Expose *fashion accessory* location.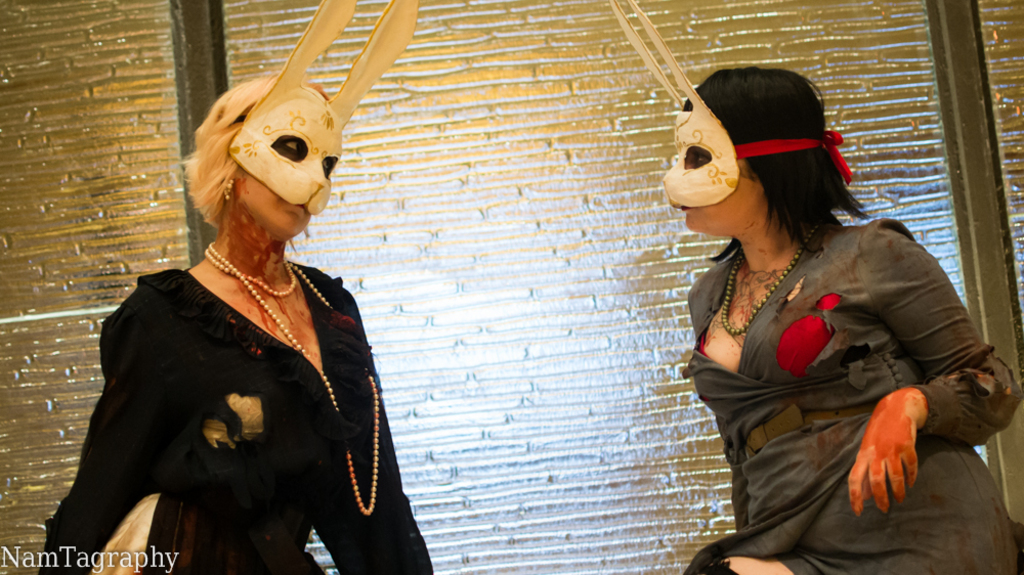
Exposed at (719, 221, 821, 337).
